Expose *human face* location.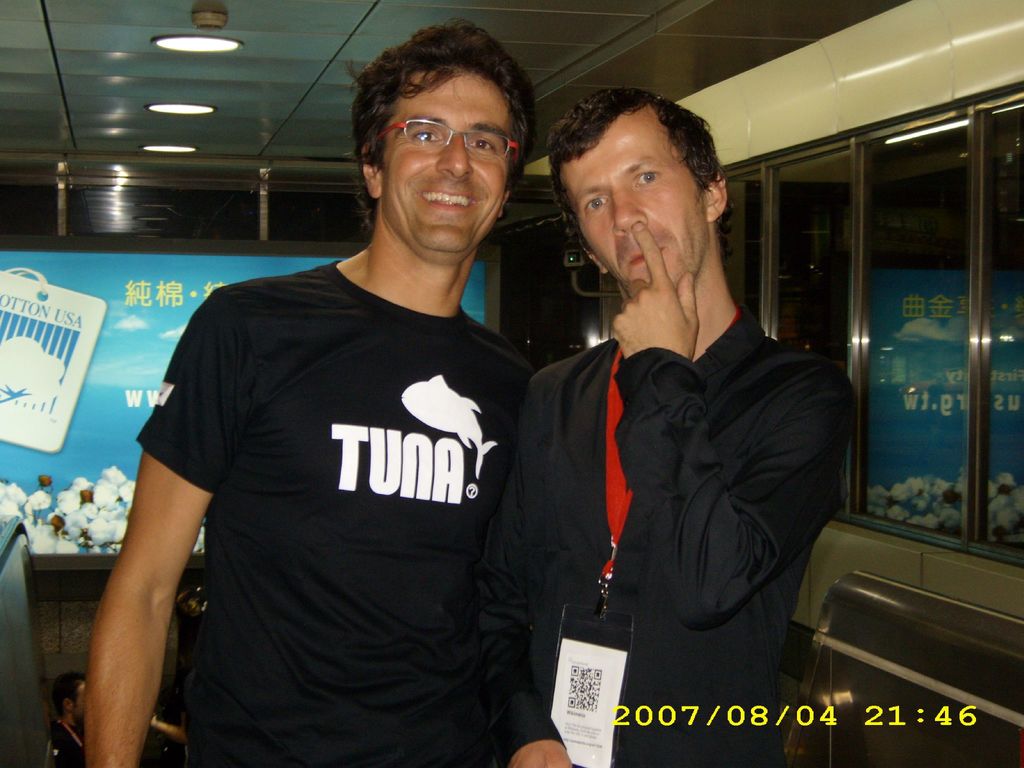
Exposed at {"left": 383, "top": 66, "right": 515, "bottom": 260}.
